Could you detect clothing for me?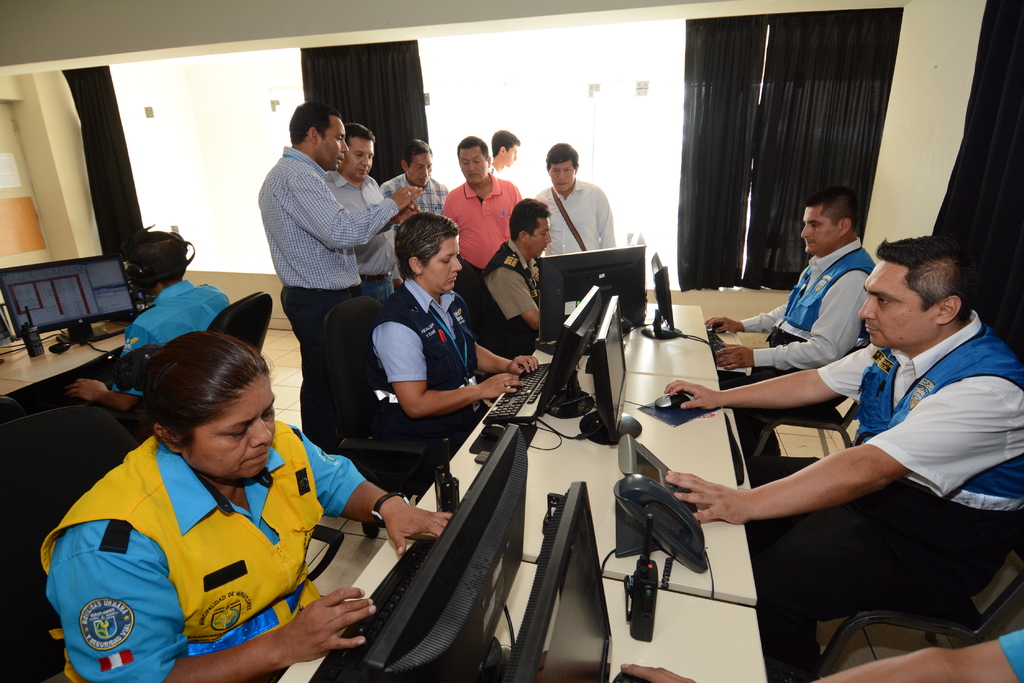
Detection result: 330 172 396 300.
